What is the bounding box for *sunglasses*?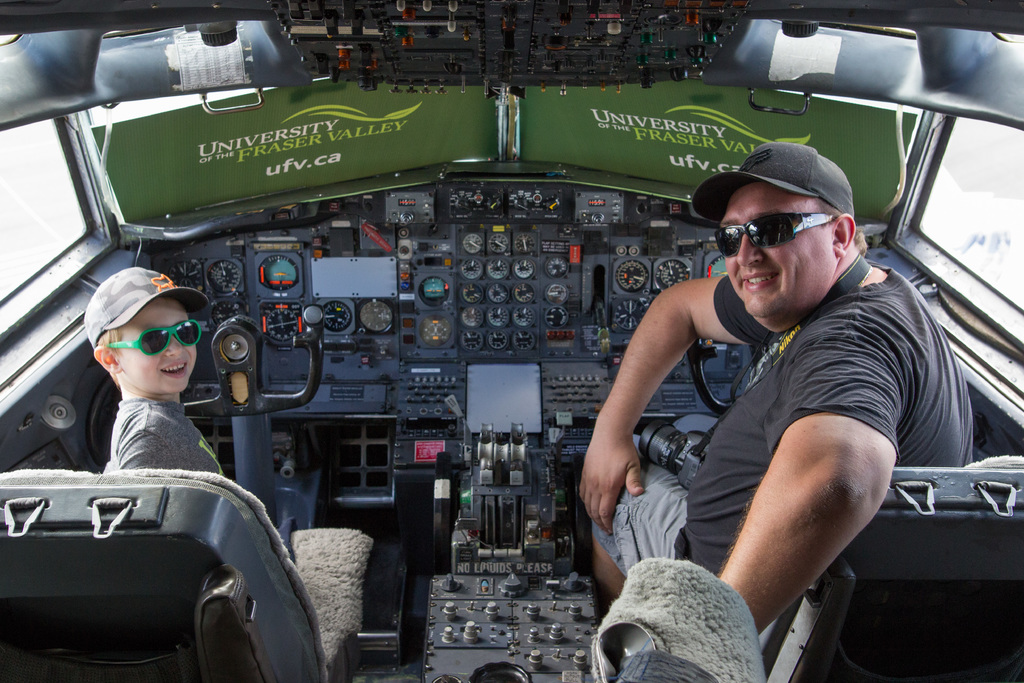
<box>712,213,837,255</box>.
